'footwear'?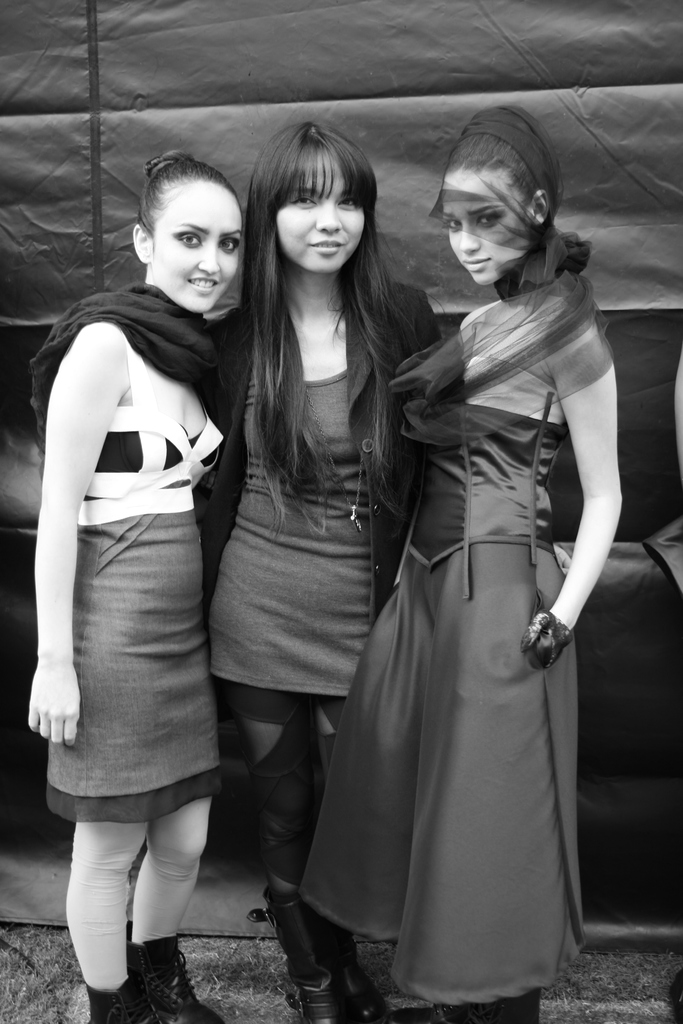
263/890/347/1022
